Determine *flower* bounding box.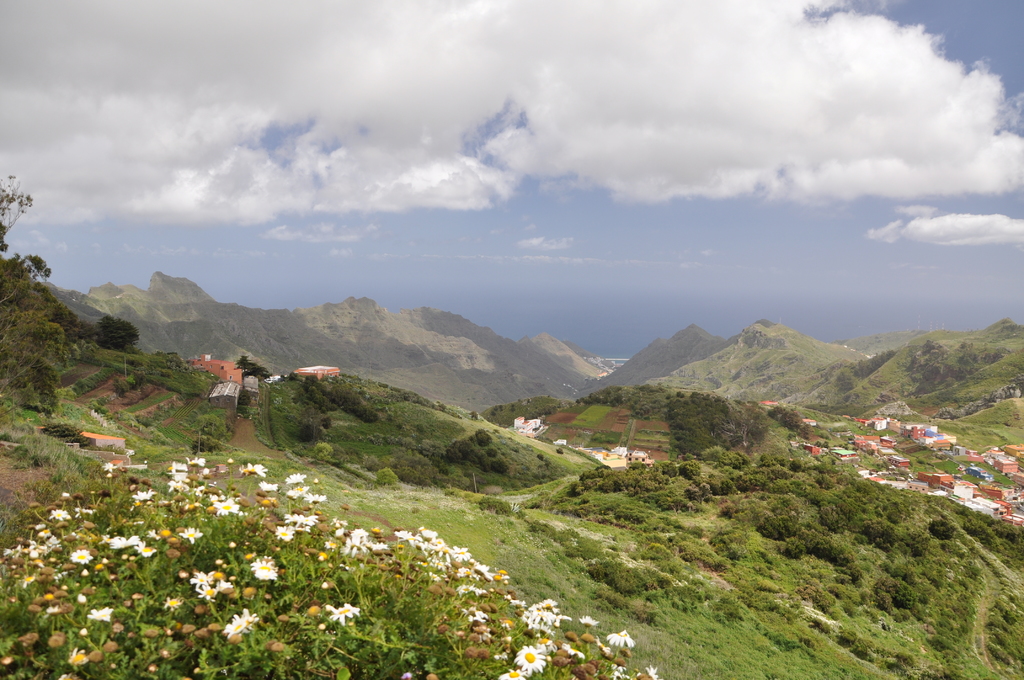
Determined: crop(85, 607, 110, 620).
